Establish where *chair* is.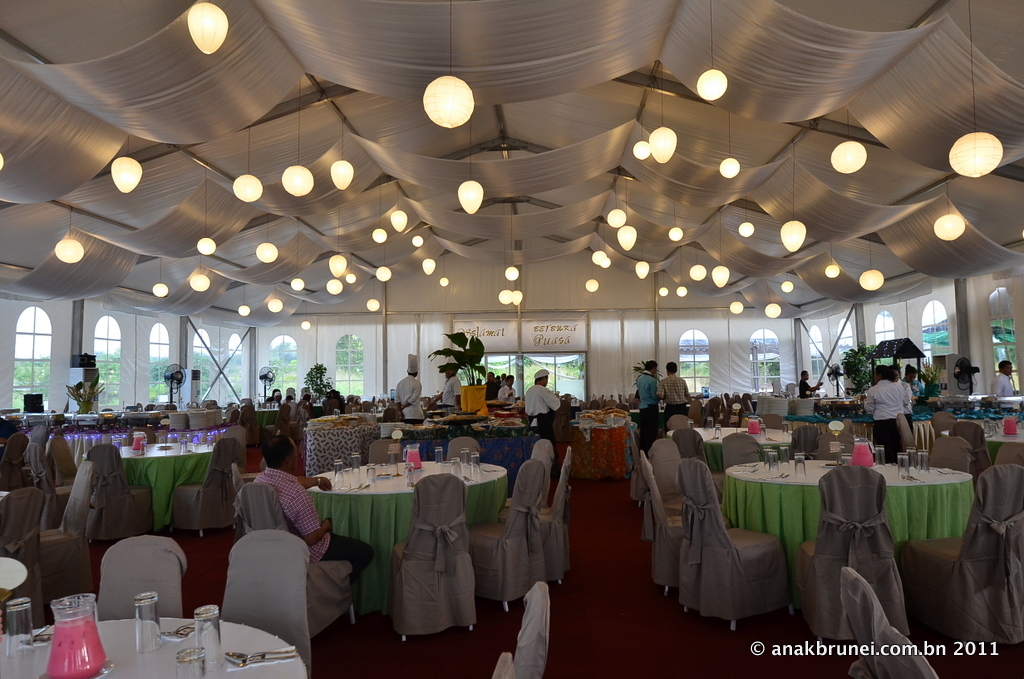
Established at box=[821, 429, 856, 454].
